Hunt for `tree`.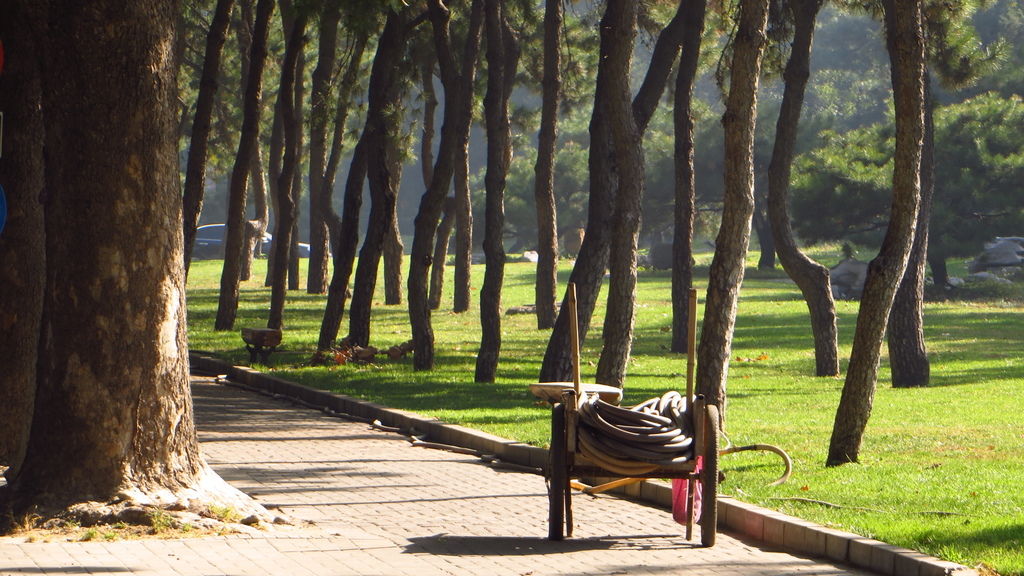
Hunted down at select_region(806, 0, 1023, 95).
